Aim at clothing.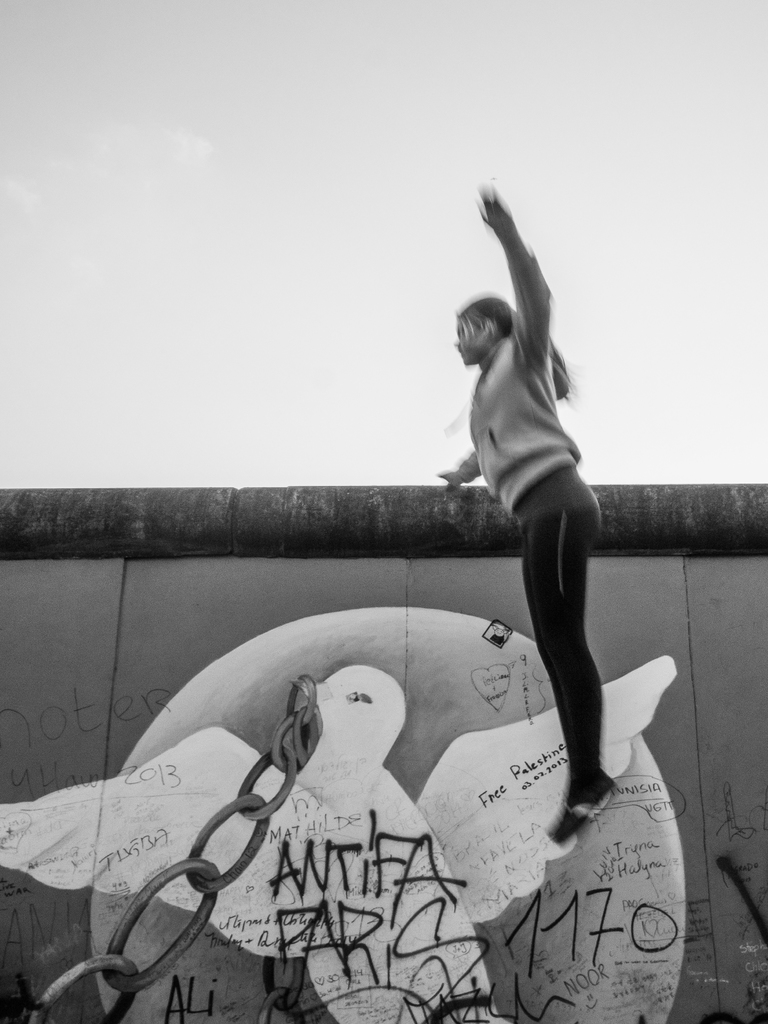
Aimed at left=449, top=243, right=612, bottom=810.
